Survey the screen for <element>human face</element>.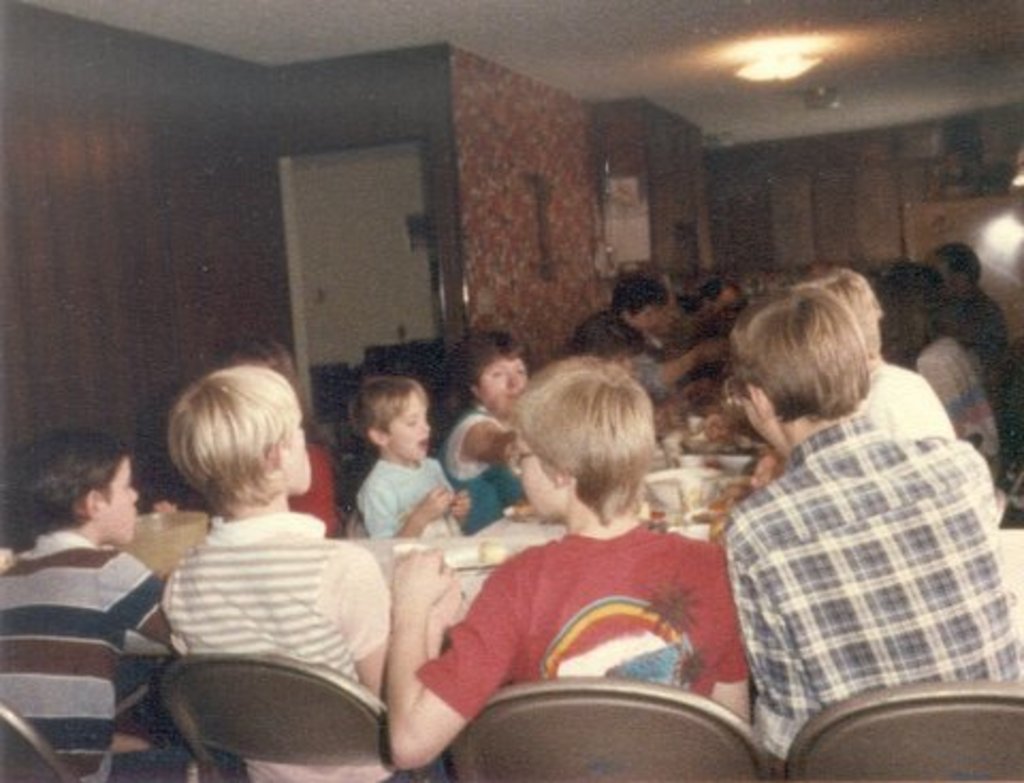
Survey found: 380/386/431/461.
